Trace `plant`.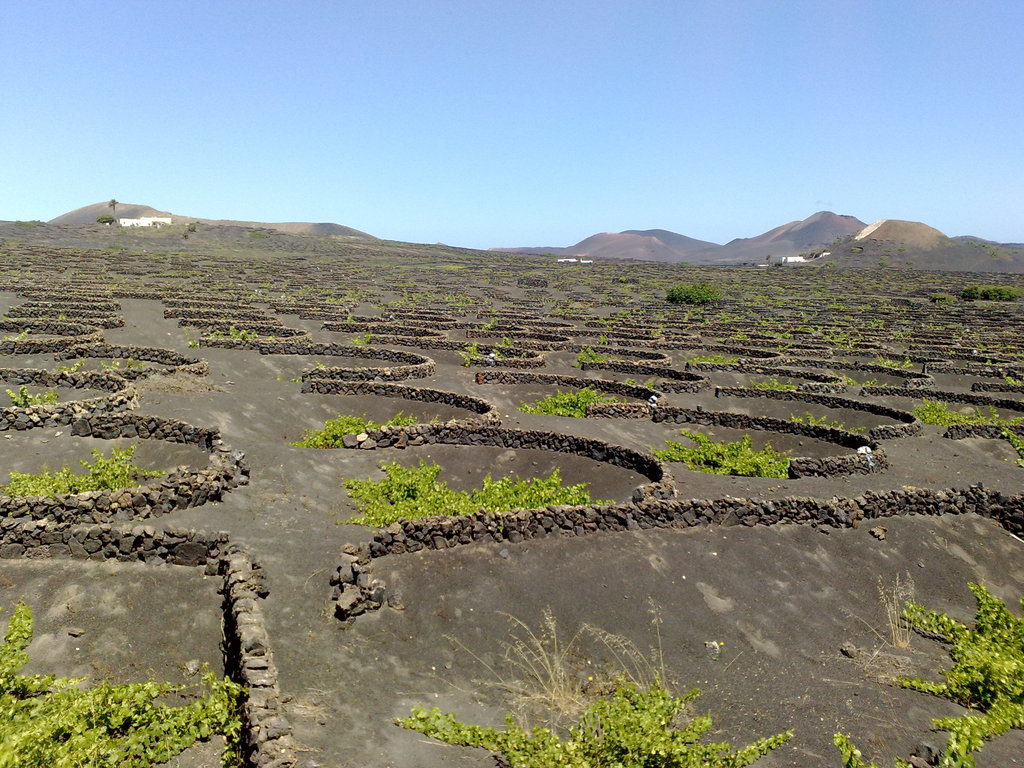
Traced to <region>858, 376, 877, 385</region>.
